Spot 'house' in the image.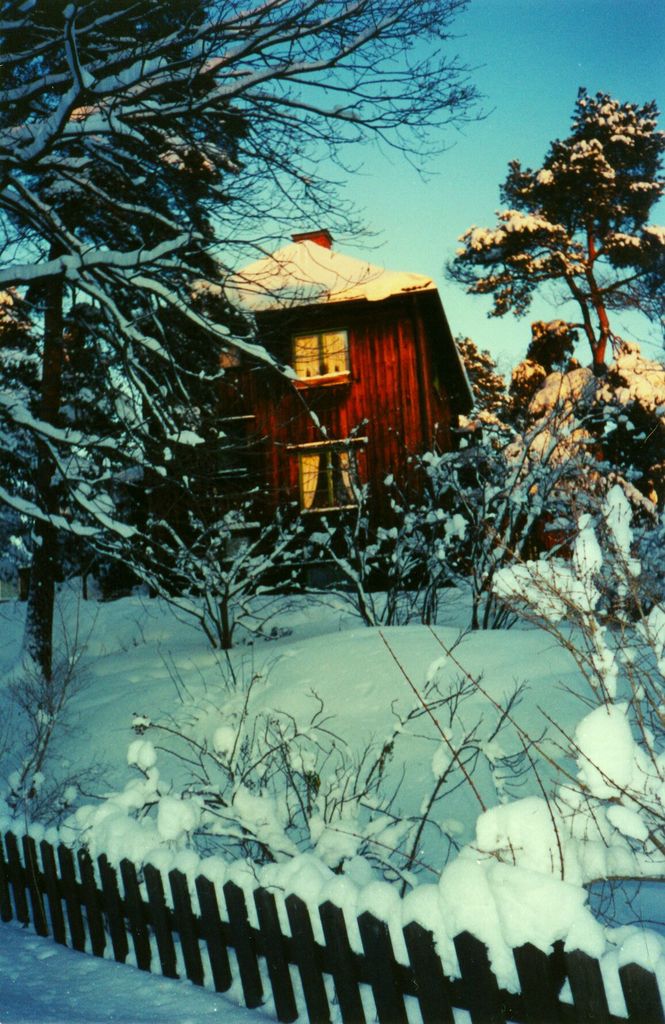
'house' found at 216/202/459/548.
